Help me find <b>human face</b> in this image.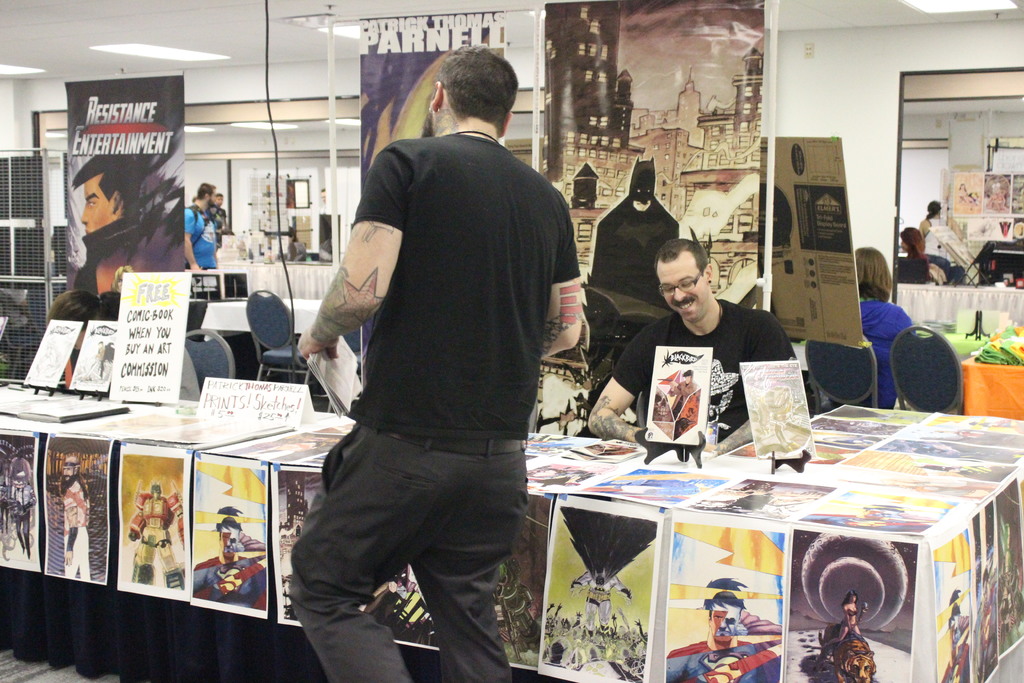
Found it: region(79, 177, 122, 233).
